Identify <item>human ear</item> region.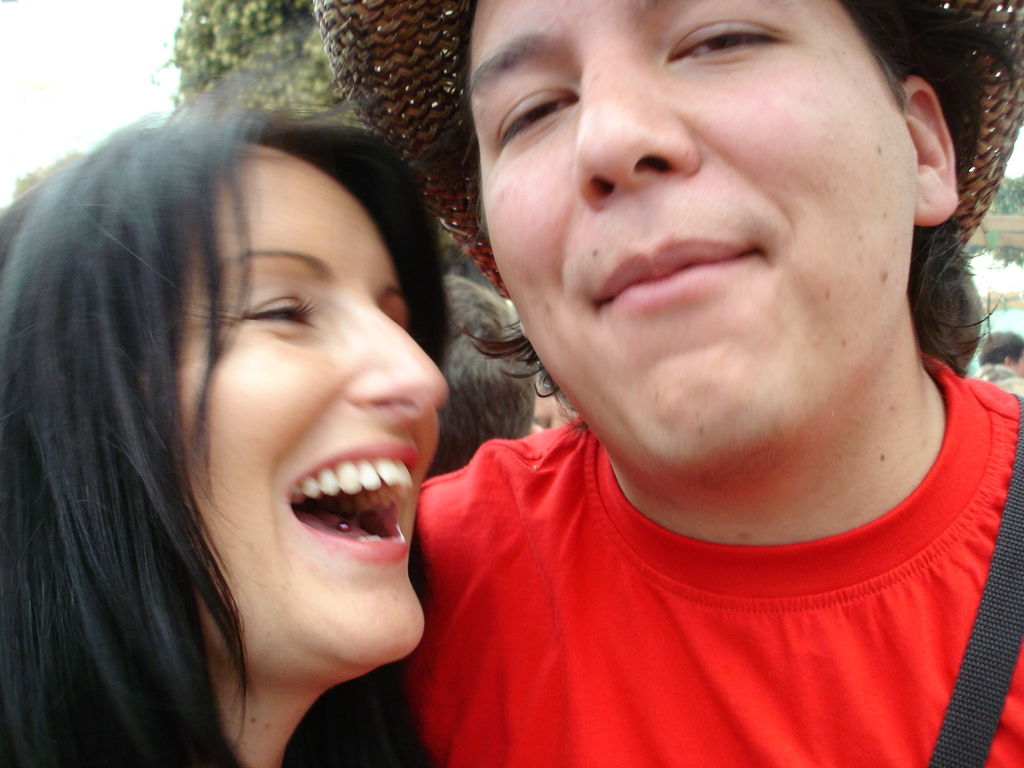
Region: box(899, 71, 959, 226).
